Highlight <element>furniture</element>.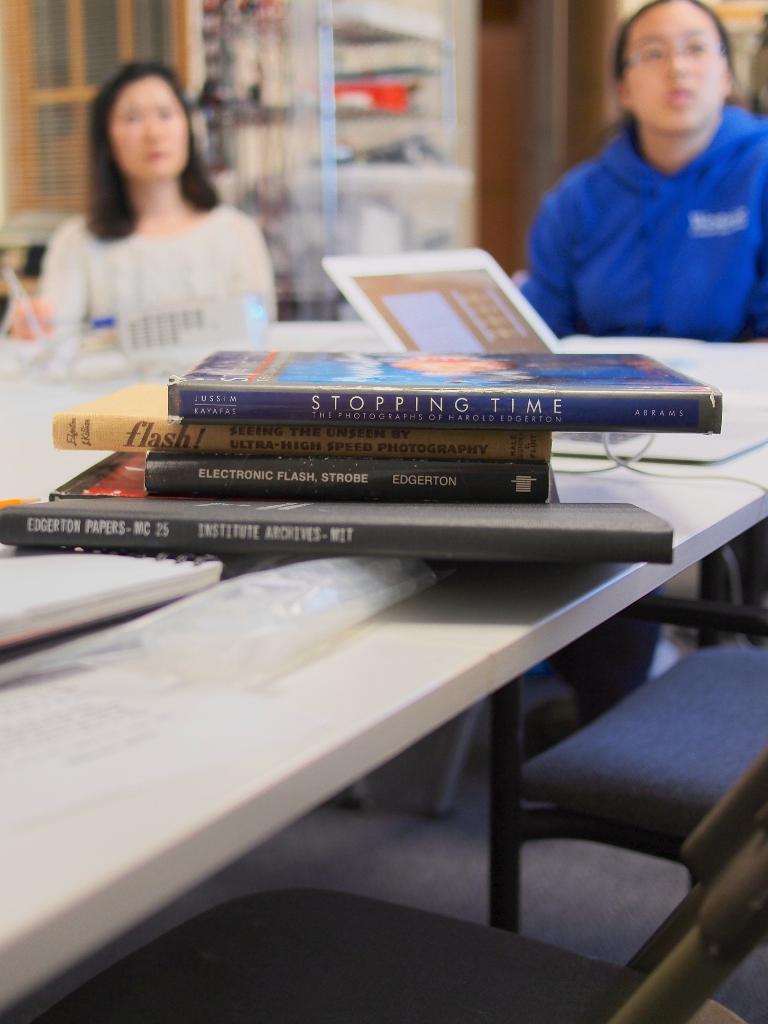
Highlighted region: bbox=(486, 599, 767, 938).
